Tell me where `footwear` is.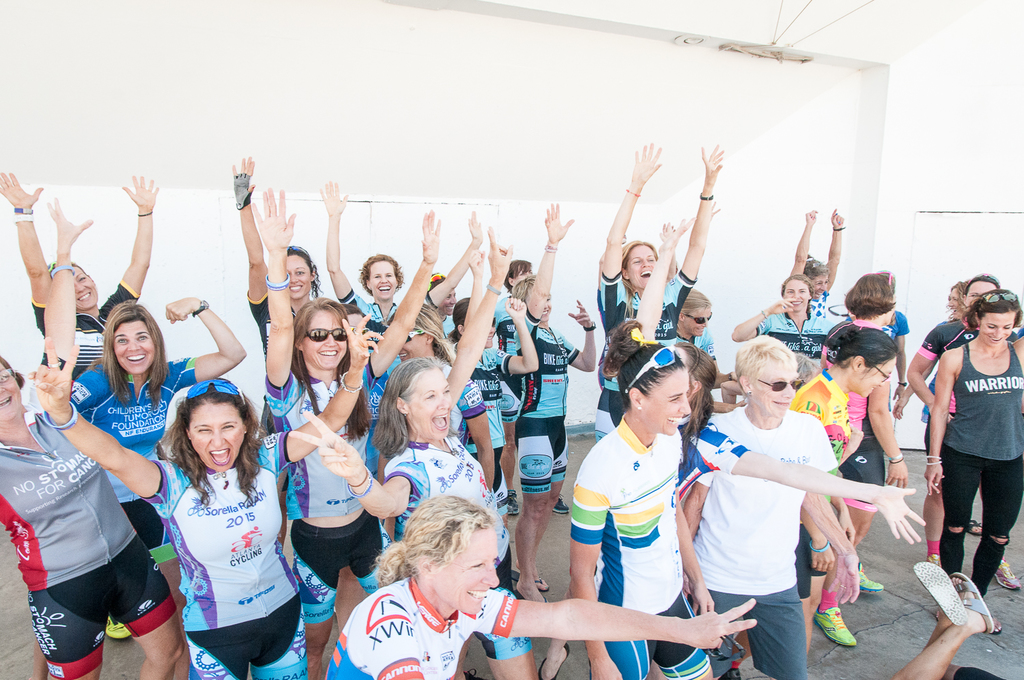
`footwear` is at <bbox>105, 617, 126, 638</bbox>.
